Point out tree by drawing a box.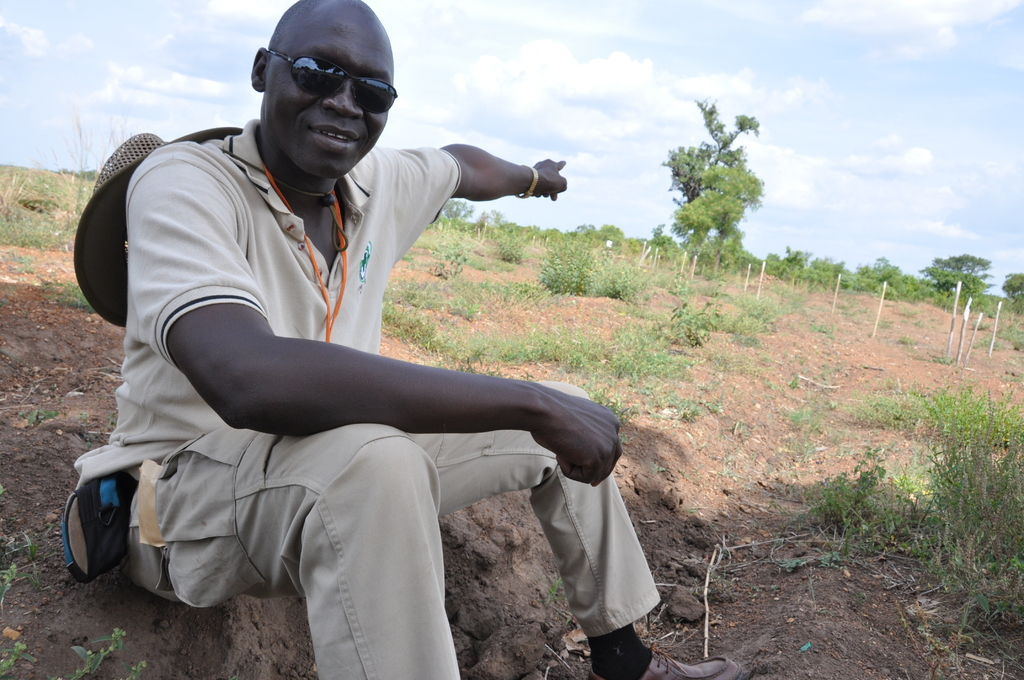
[659, 98, 777, 290].
